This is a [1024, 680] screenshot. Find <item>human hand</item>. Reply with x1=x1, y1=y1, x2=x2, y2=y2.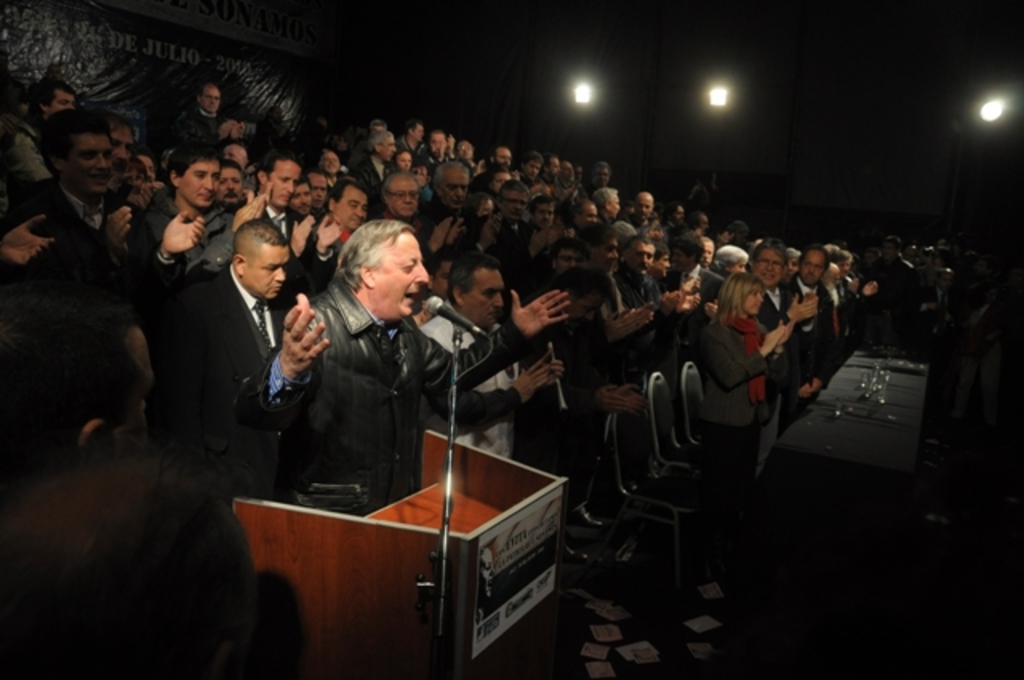
x1=784, y1=293, x2=821, y2=322.
